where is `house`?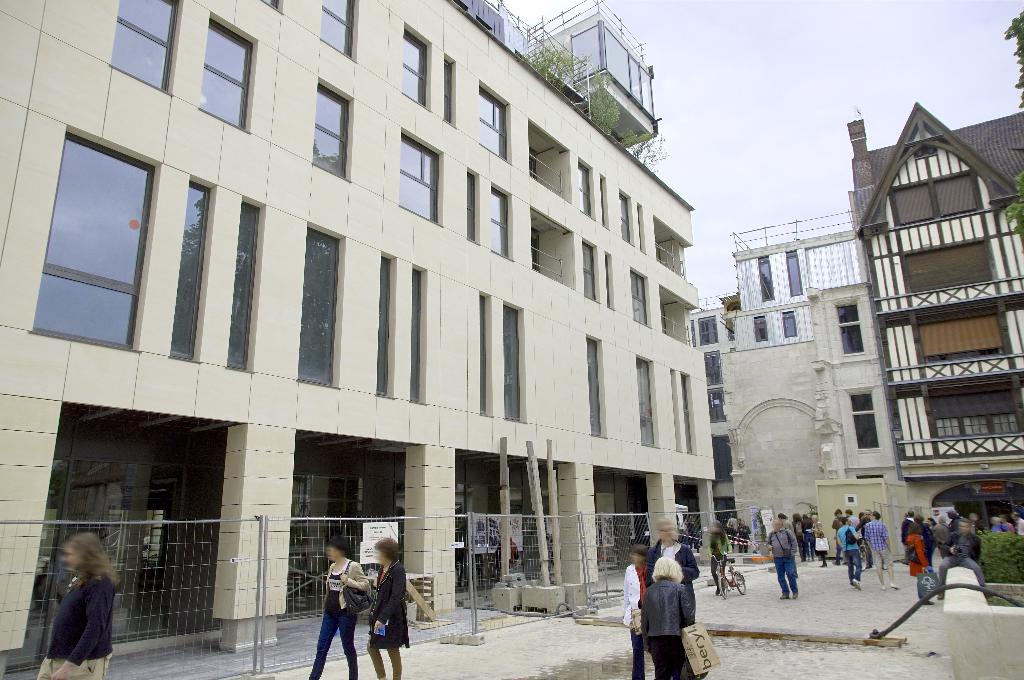
(left=847, top=100, right=1023, bottom=522).
